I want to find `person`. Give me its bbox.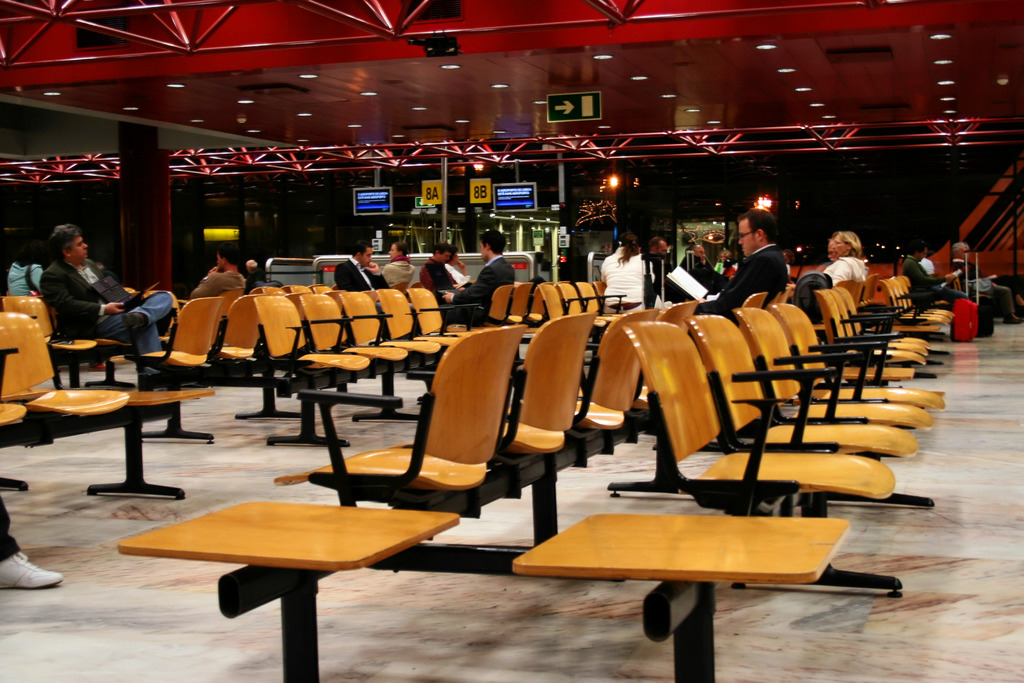
(243,257,263,283).
